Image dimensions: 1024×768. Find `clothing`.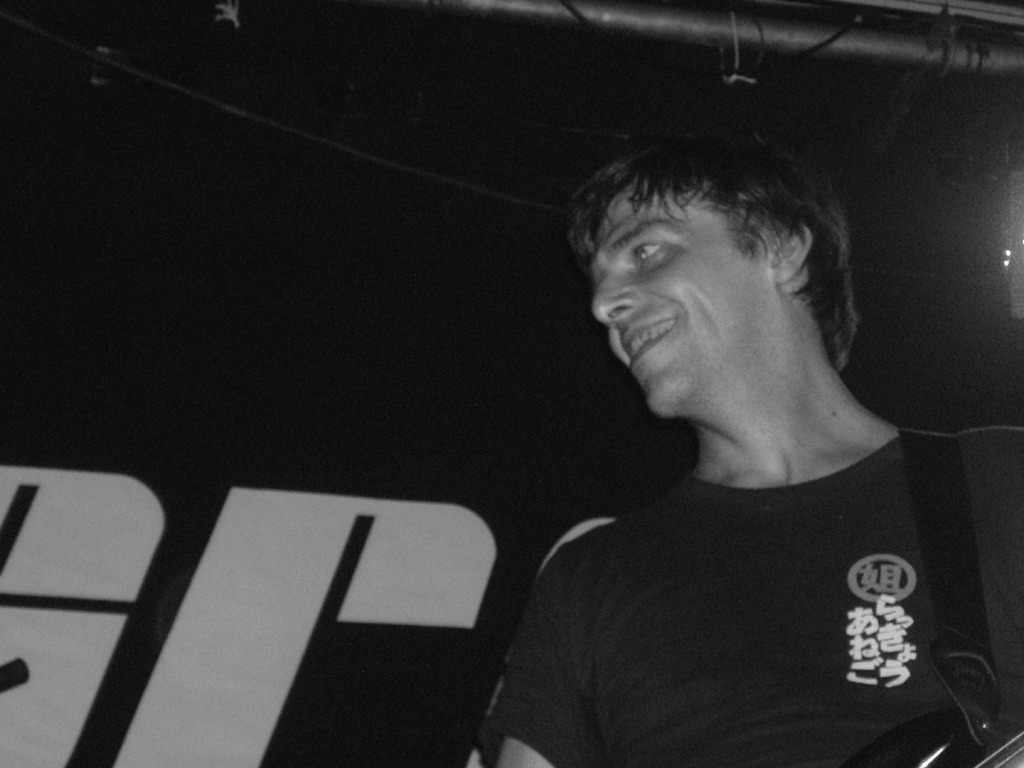
[502,351,1009,767].
